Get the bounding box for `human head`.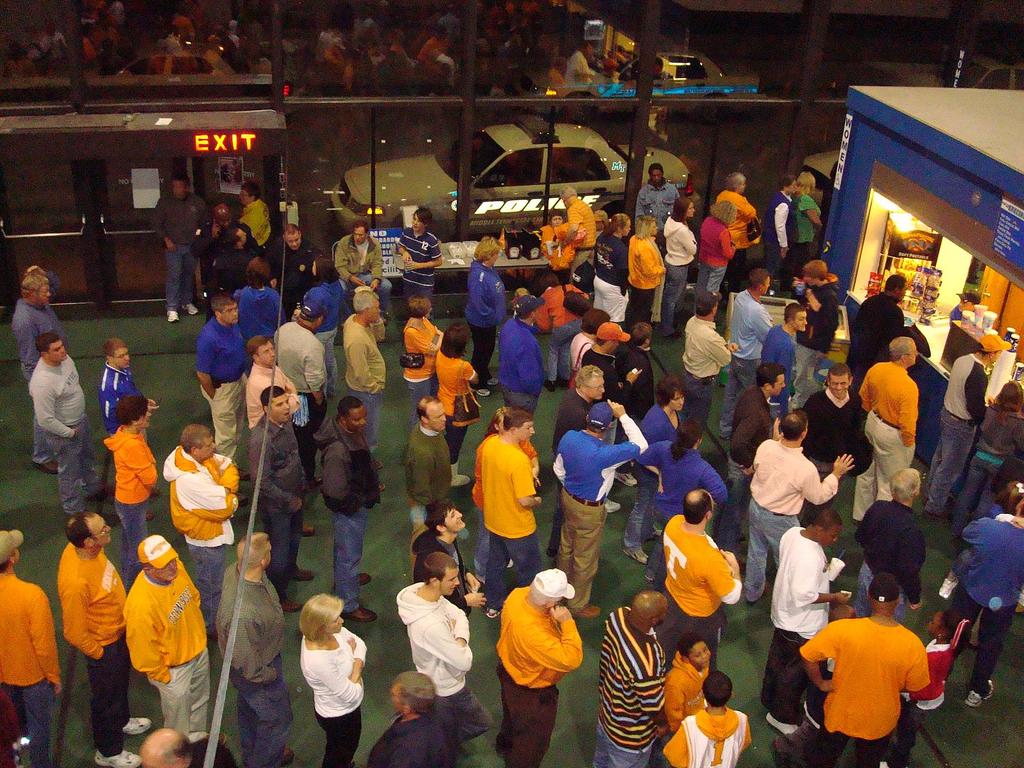
{"left": 311, "top": 257, "right": 333, "bottom": 281}.
